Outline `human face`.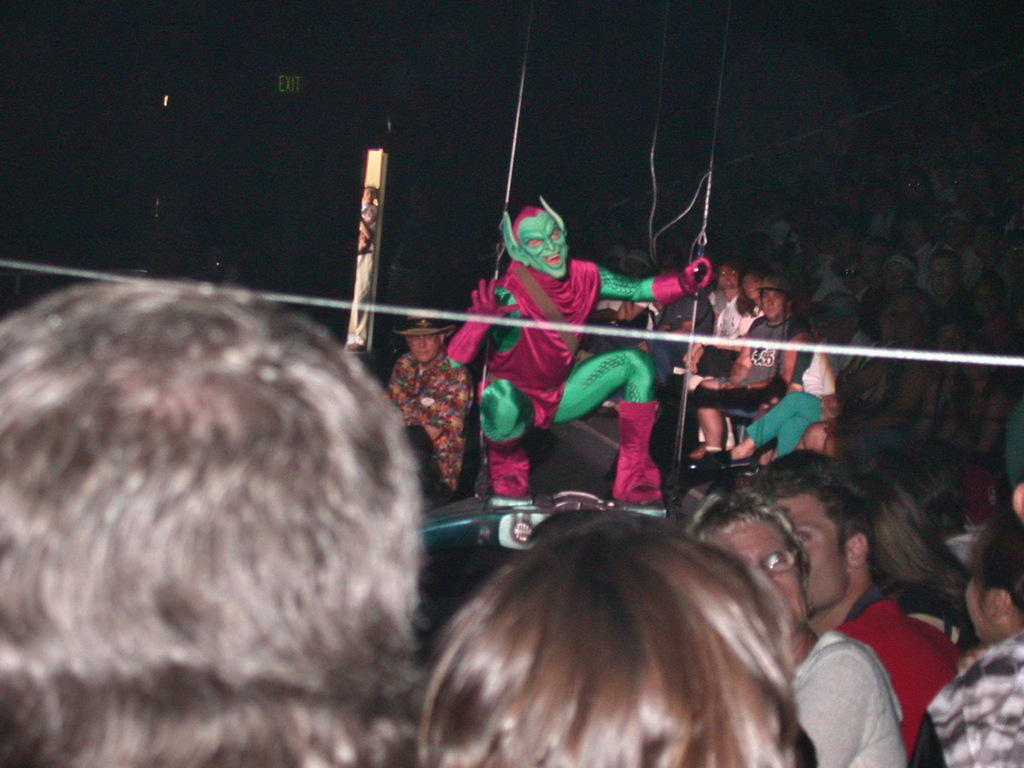
Outline: {"x1": 936, "y1": 322, "x2": 966, "y2": 361}.
